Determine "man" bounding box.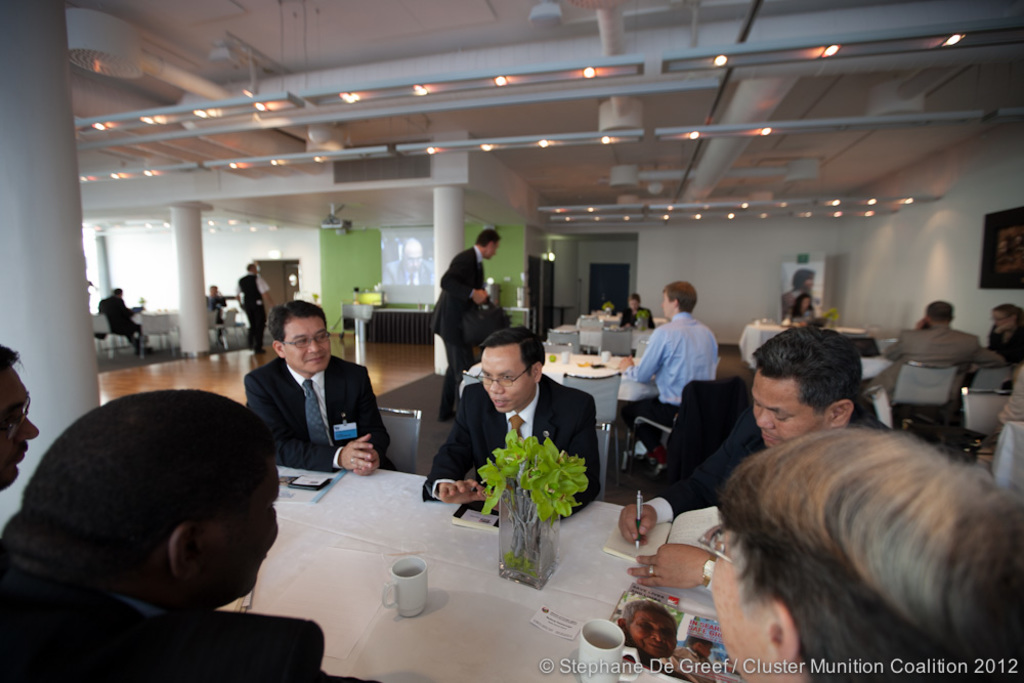
Determined: (97, 286, 154, 357).
